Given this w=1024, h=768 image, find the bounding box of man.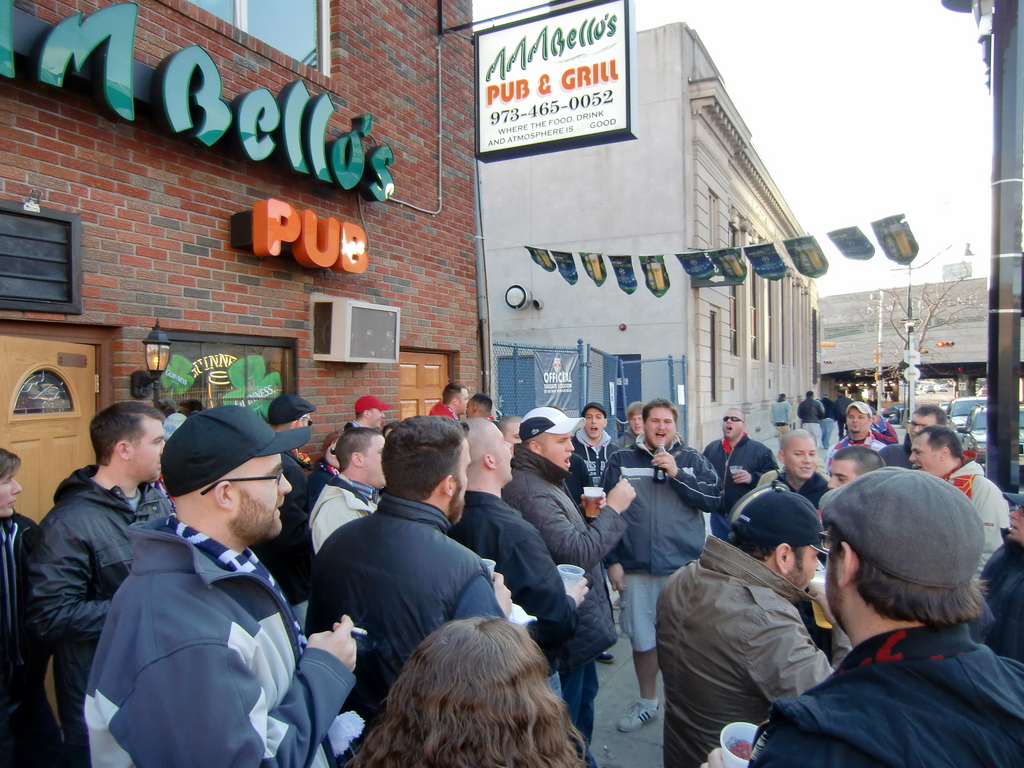
x1=767 y1=390 x2=790 y2=444.
